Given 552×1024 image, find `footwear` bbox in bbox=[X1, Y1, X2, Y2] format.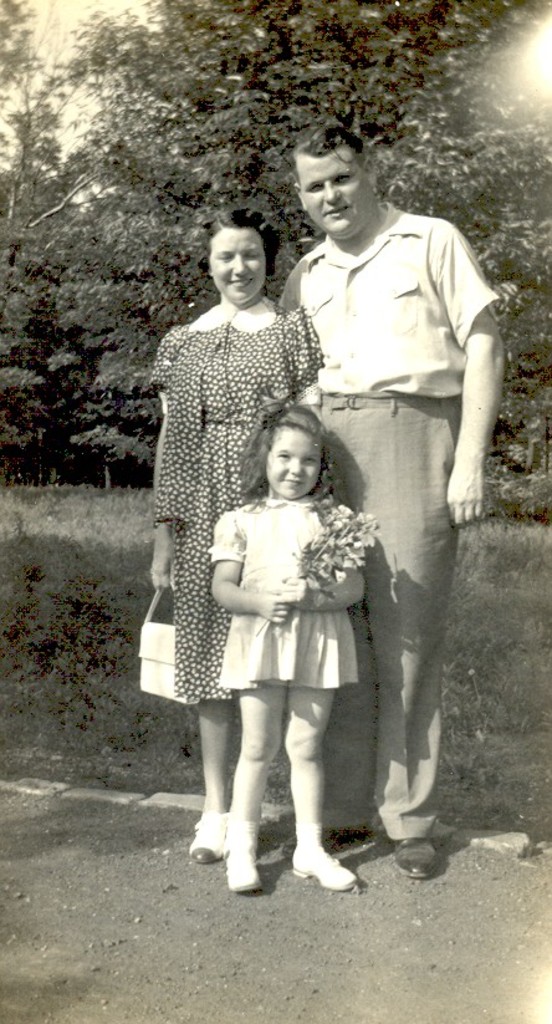
bbox=[286, 815, 353, 892].
